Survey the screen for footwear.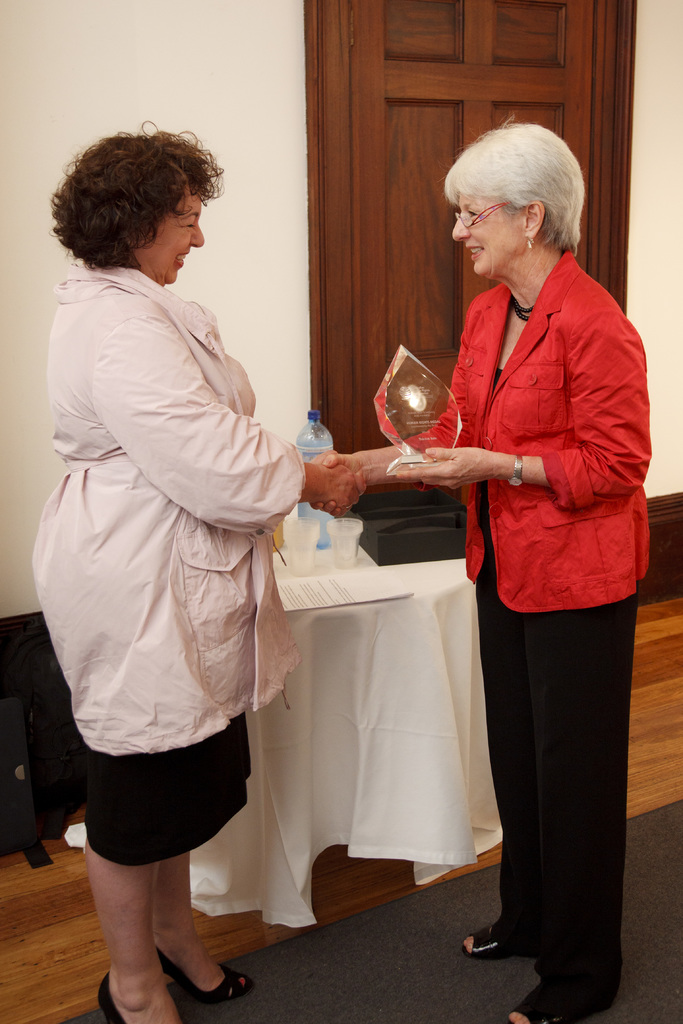
Survey found: l=464, t=925, r=527, b=957.
